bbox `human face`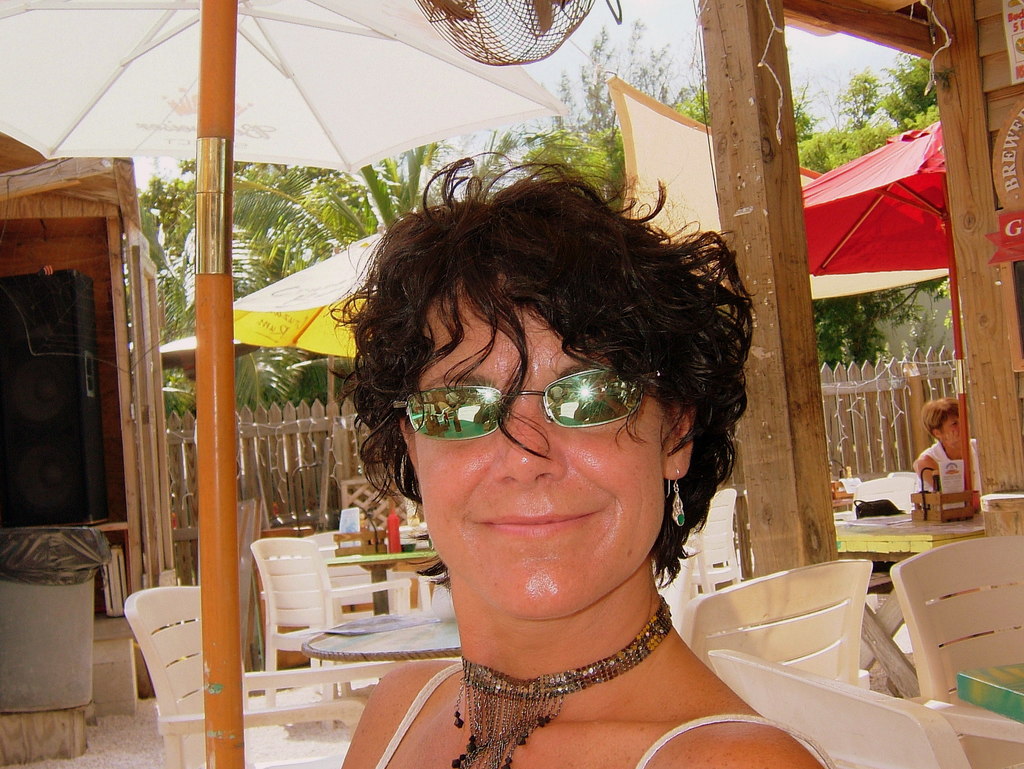
411, 290, 671, 621
